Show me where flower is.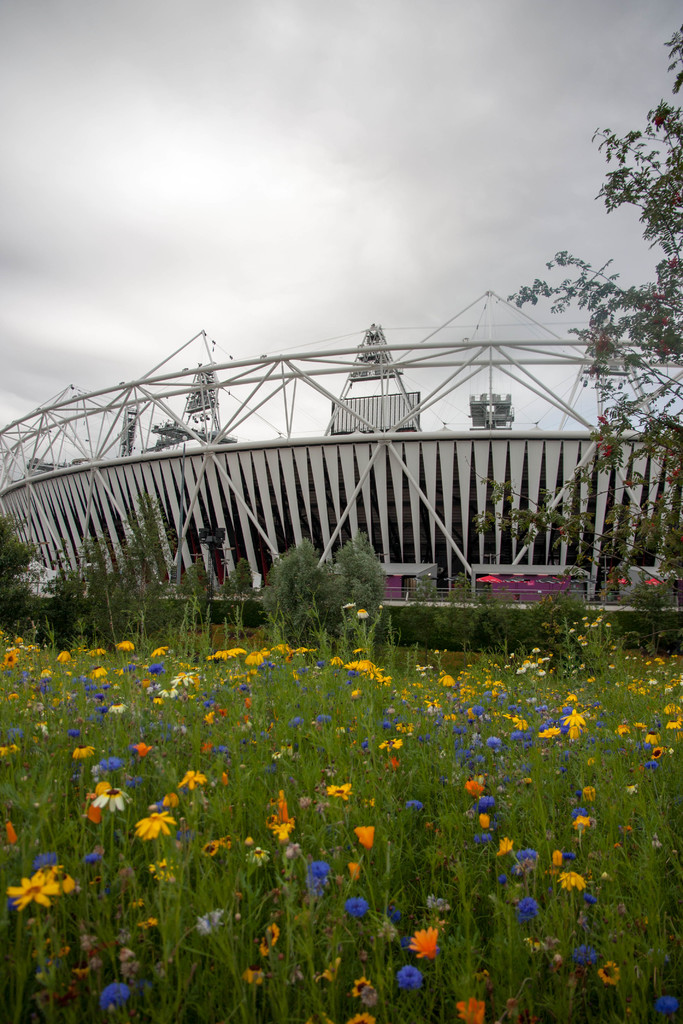
flower is at pyautogui.locateOnScreen(358, 821, 372, 851).
